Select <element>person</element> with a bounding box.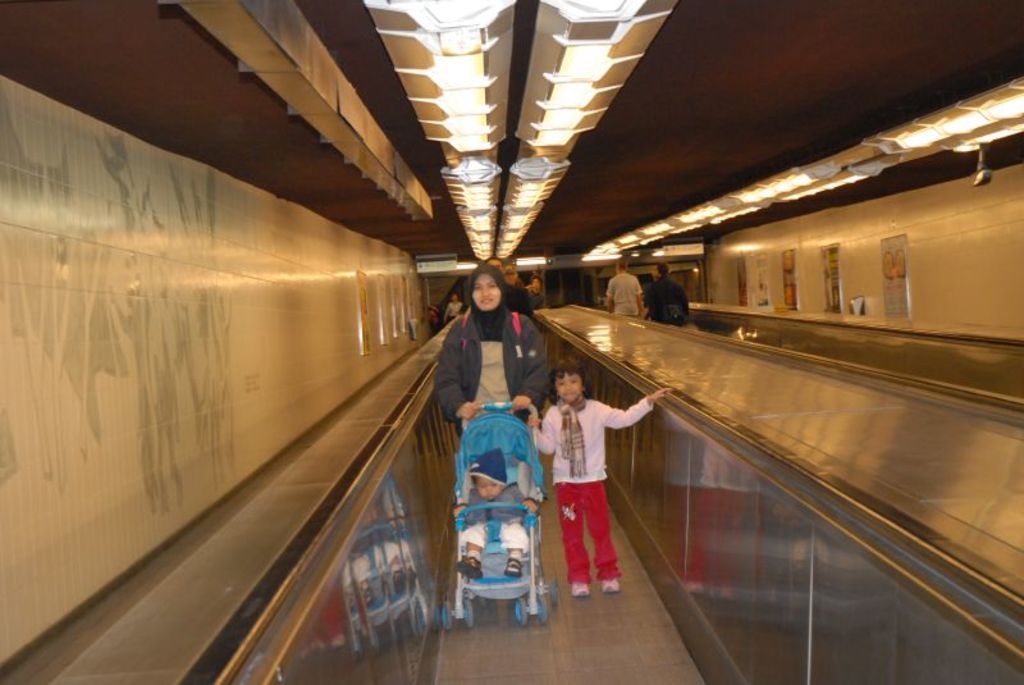
<bbox>600, 260, 645, 321</bbox>.
